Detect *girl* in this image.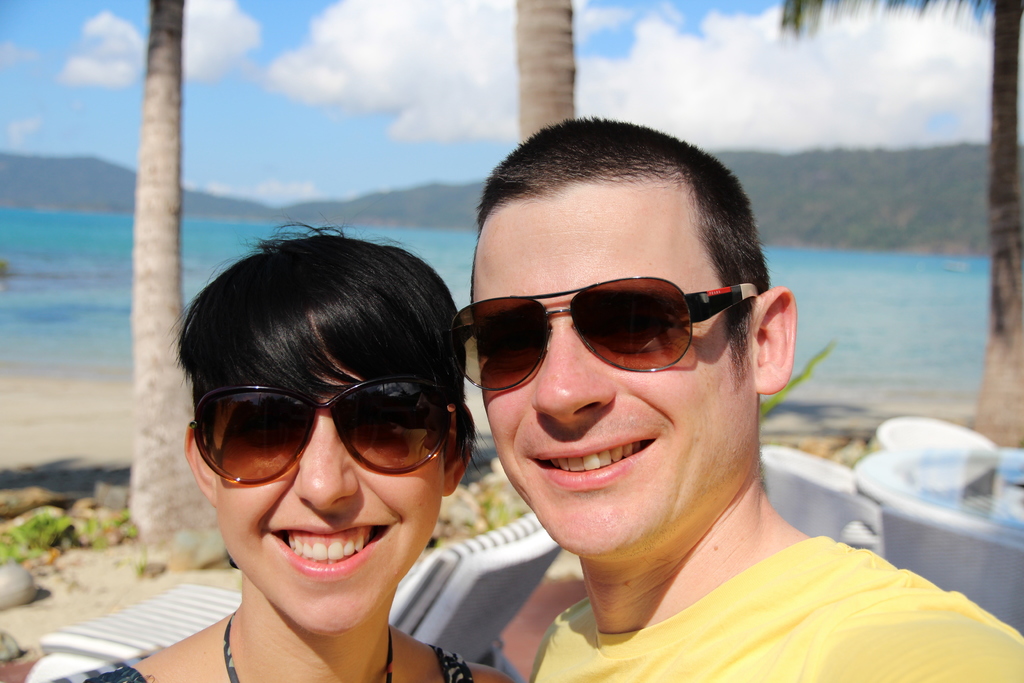
Detection: x1=92, y1=220, x2=519, y2=682.
